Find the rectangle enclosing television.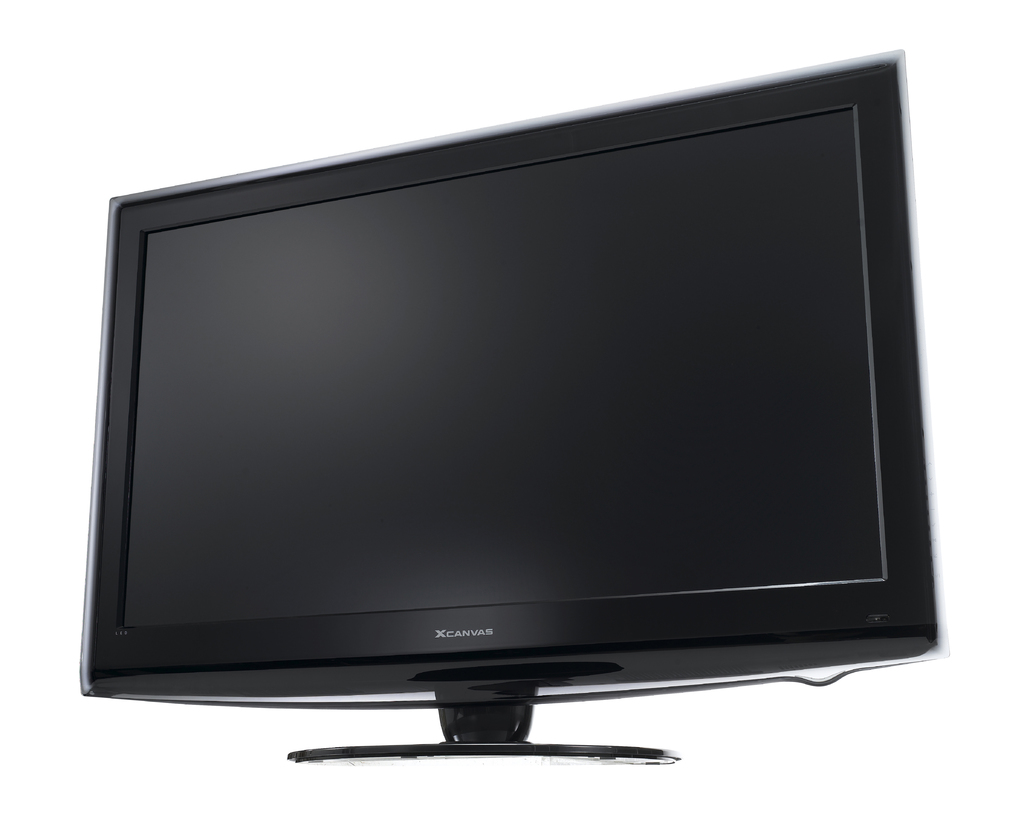
Rect(84, 51, 950, 766).
